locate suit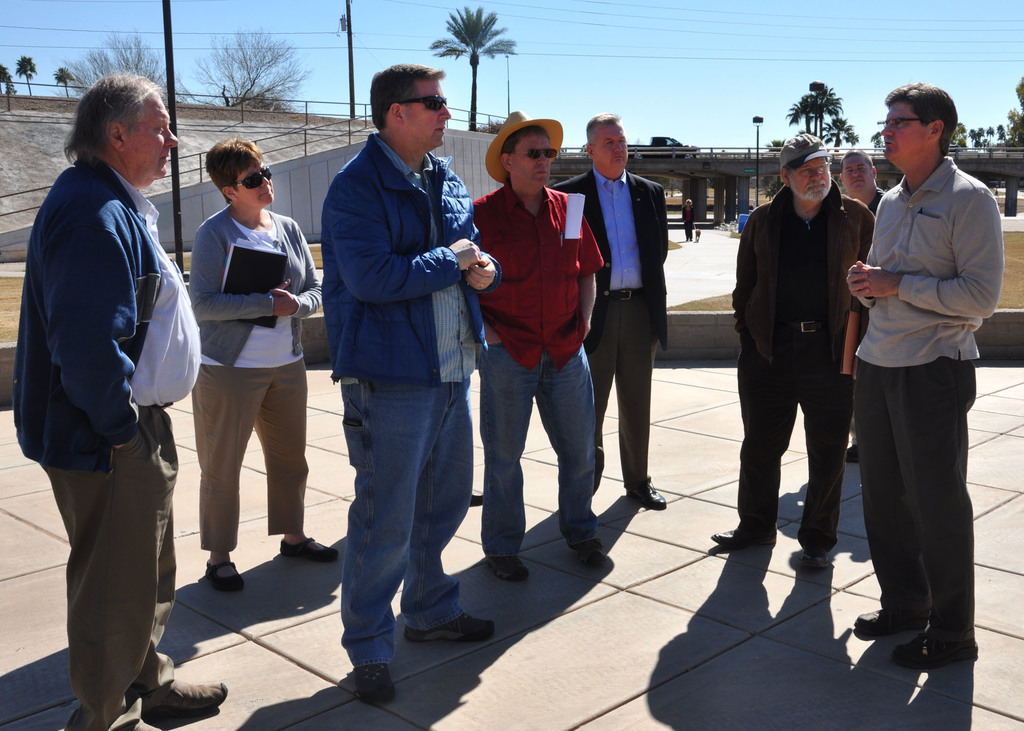
(x1=552, y1=168, x2=669, y2=349)
